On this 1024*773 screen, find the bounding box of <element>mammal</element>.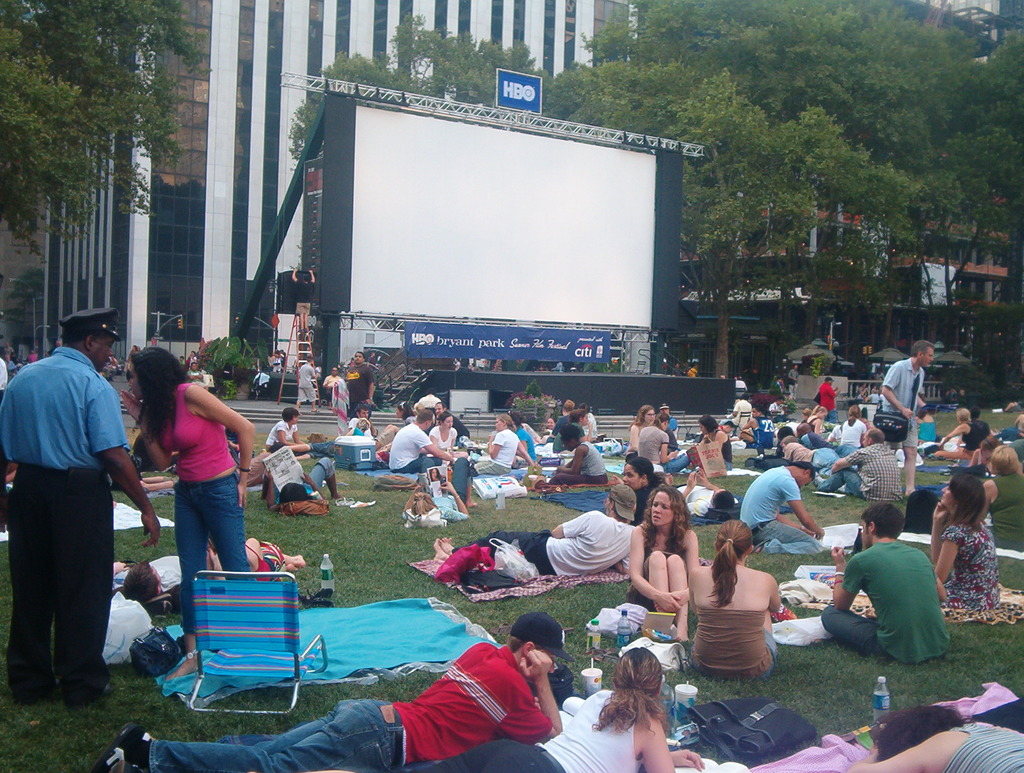
Bounding box: BBox(432, 482, 638, 575).
